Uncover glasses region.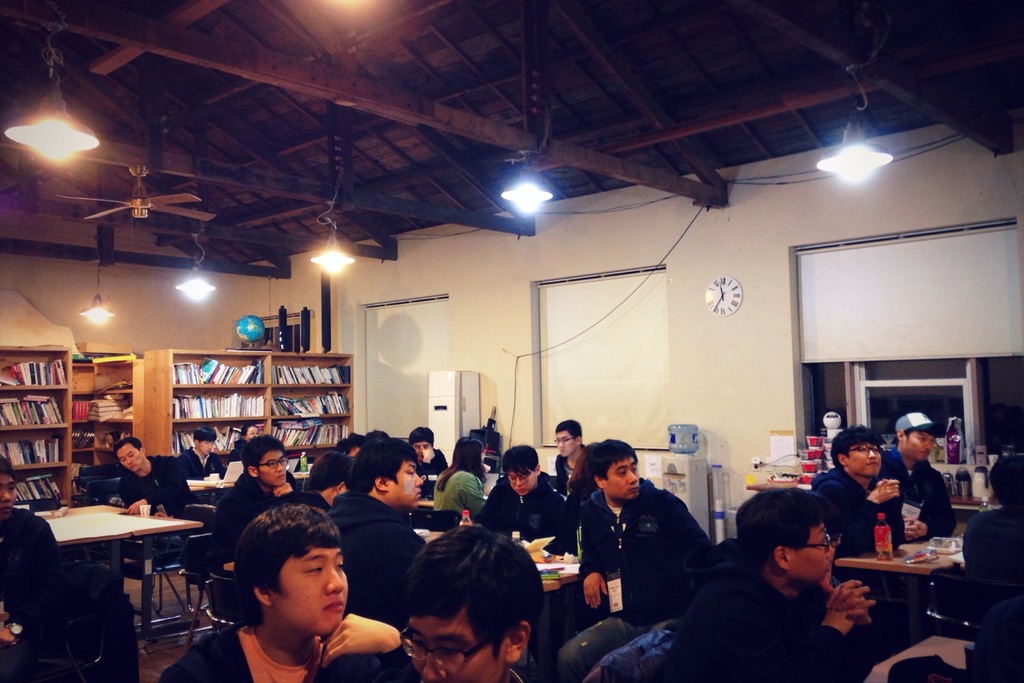
Uncovered: detection(842, 441, 887, 457).
